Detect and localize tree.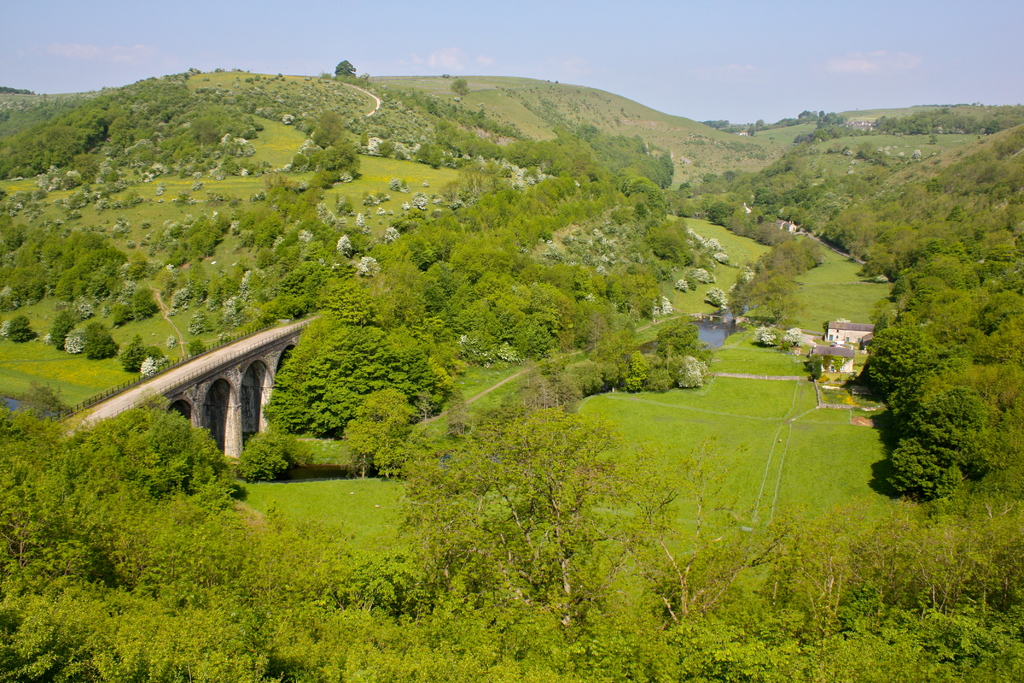
Localized at box(333, 56, 358, 80).
